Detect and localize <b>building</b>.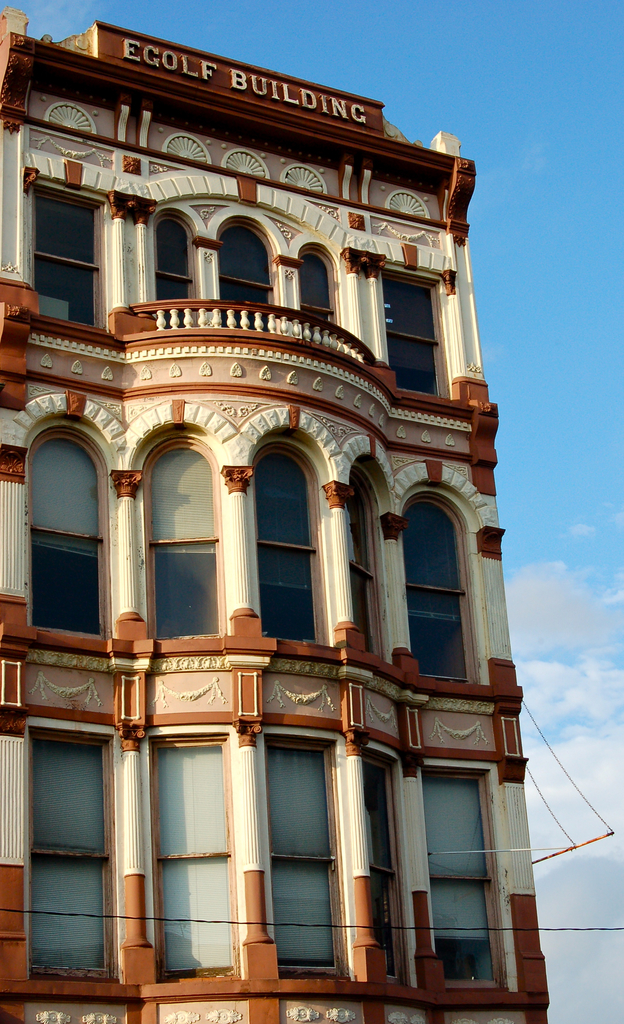
Localized at bbox=[0, 0, 557, 1023].
